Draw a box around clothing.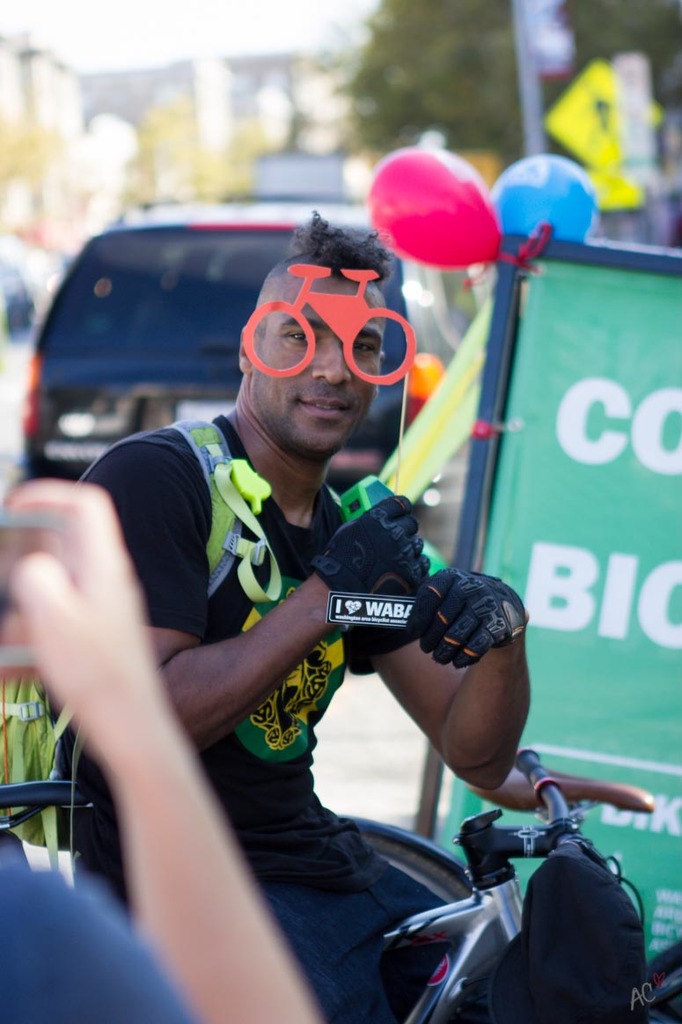
left=0, top=845, right=191, bottom=1023.
